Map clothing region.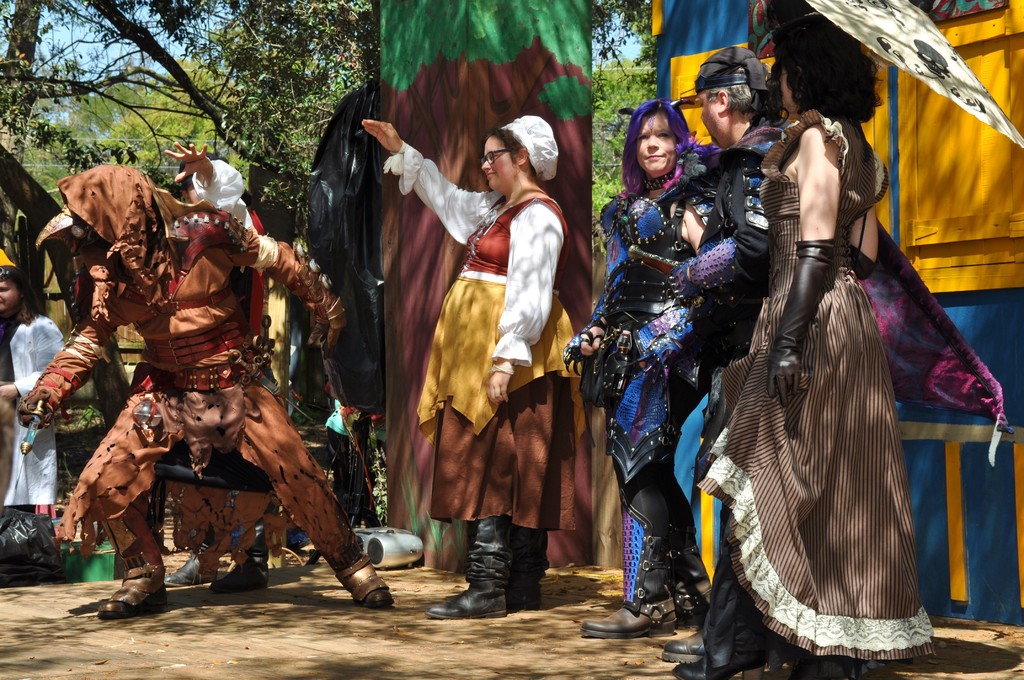
Mapped to rect(388, 154, 581, 542).
